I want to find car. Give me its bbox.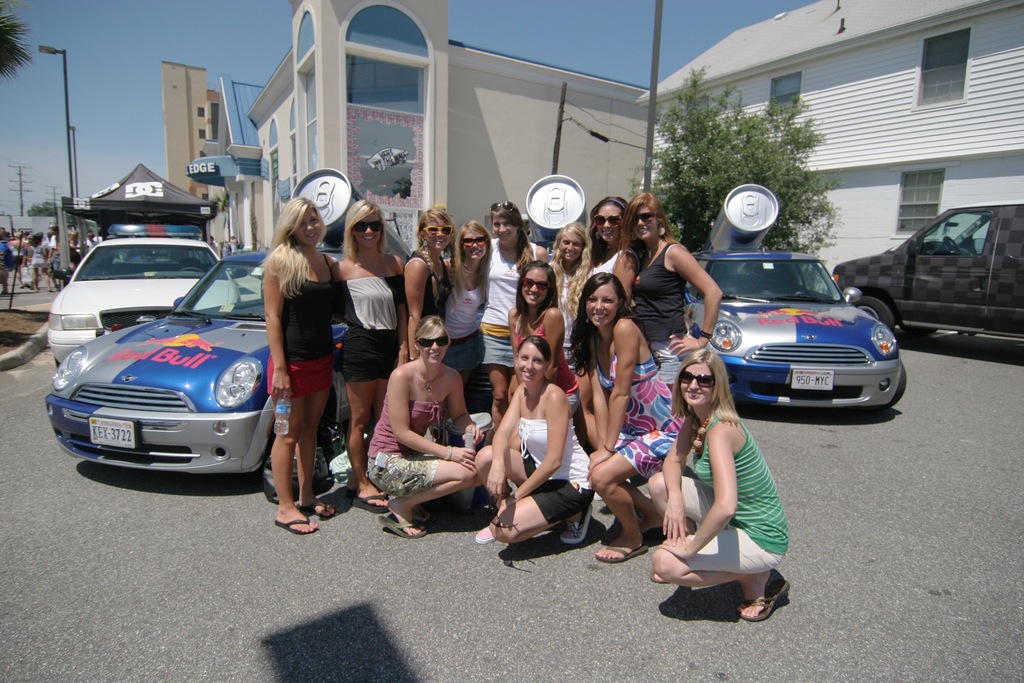
[left=687, top=233, right=913, bottom=427].
